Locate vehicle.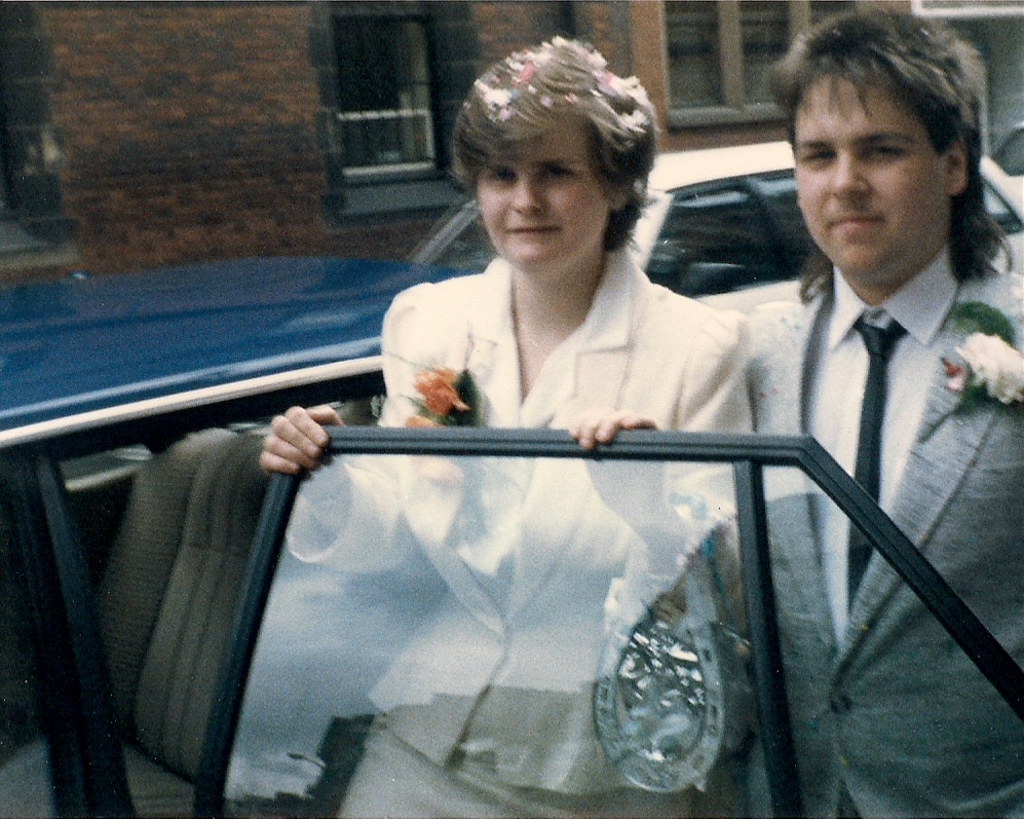
Bounding box: 402/137/1023/312.
